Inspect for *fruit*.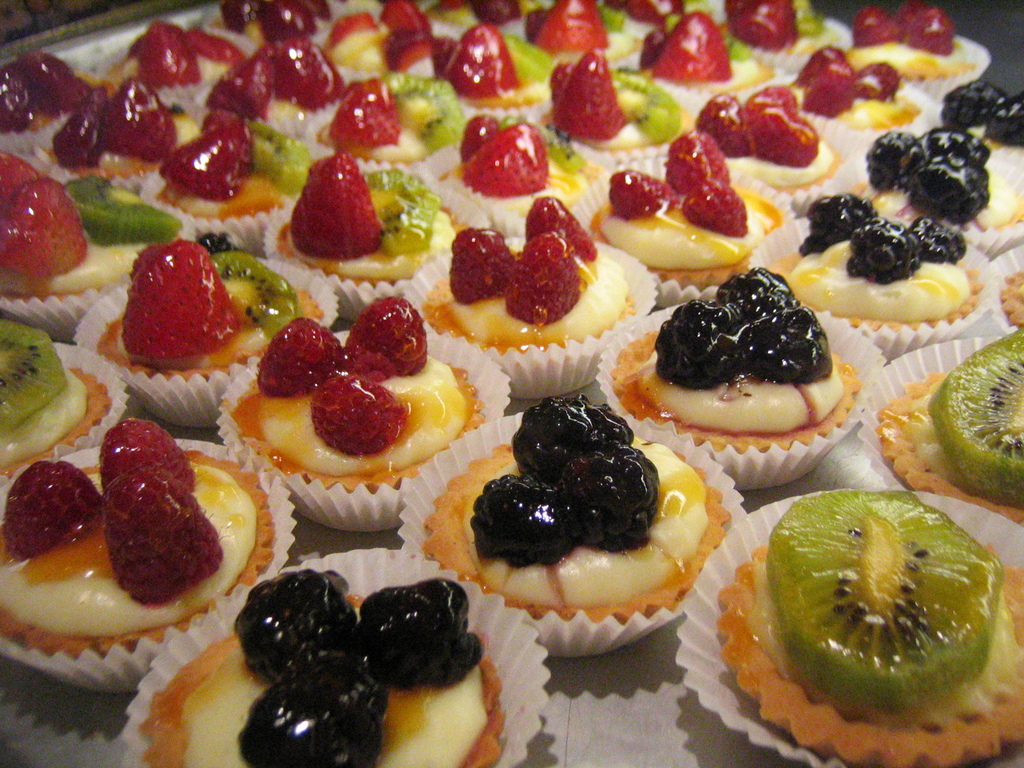
Inspection: 900/125/989/189.
